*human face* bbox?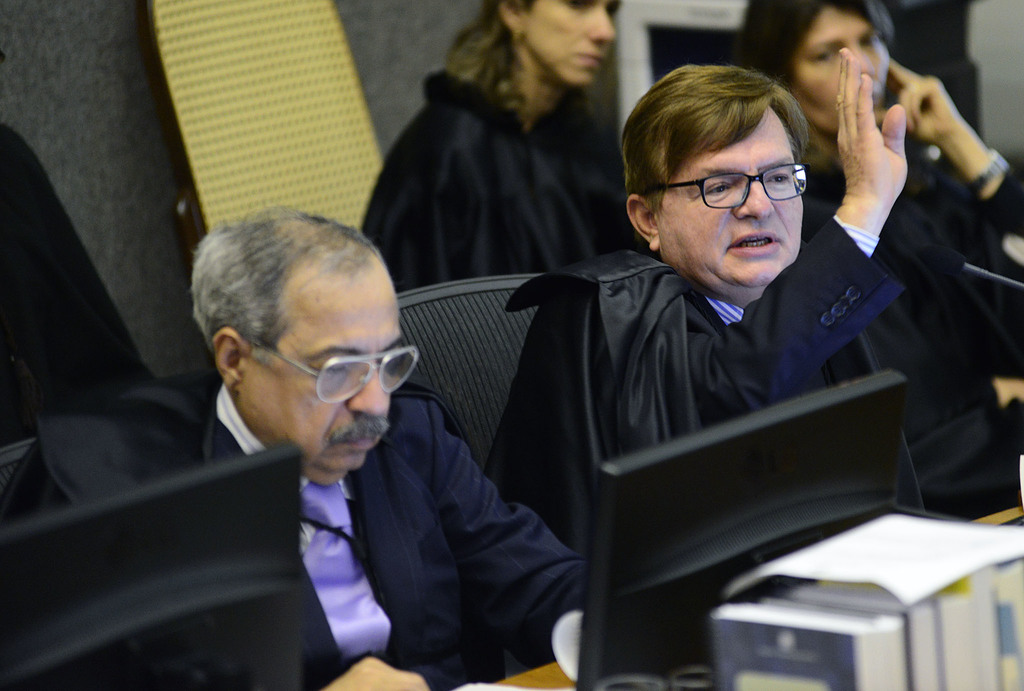
pyautogui.locateOnScreen(524, 0, 618, 87)
